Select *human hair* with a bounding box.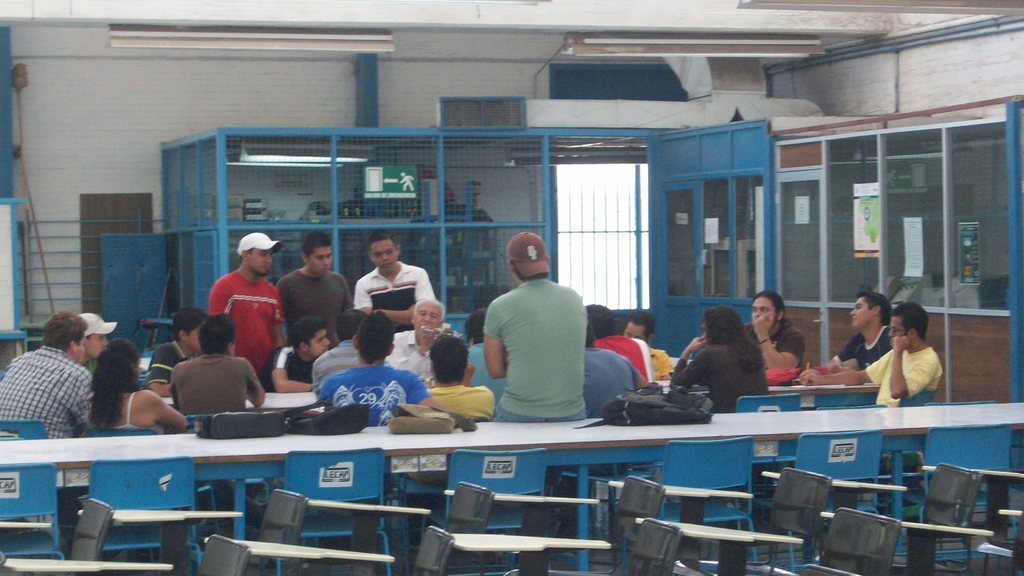
369:231:394:244.
